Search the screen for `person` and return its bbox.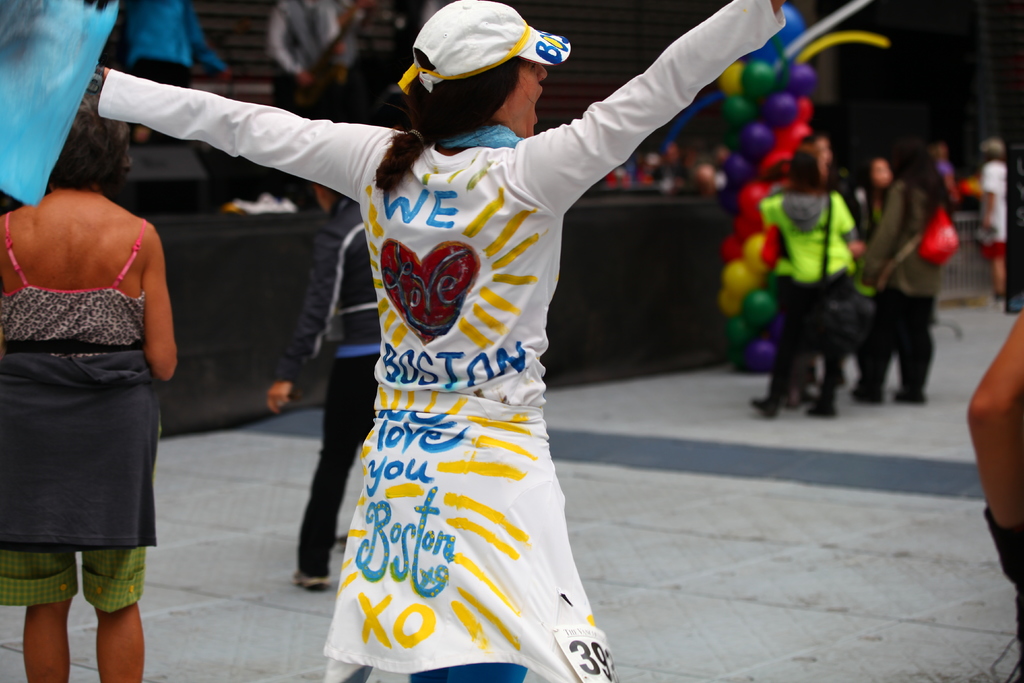
Found: locate(1, 92, 177, 682).
